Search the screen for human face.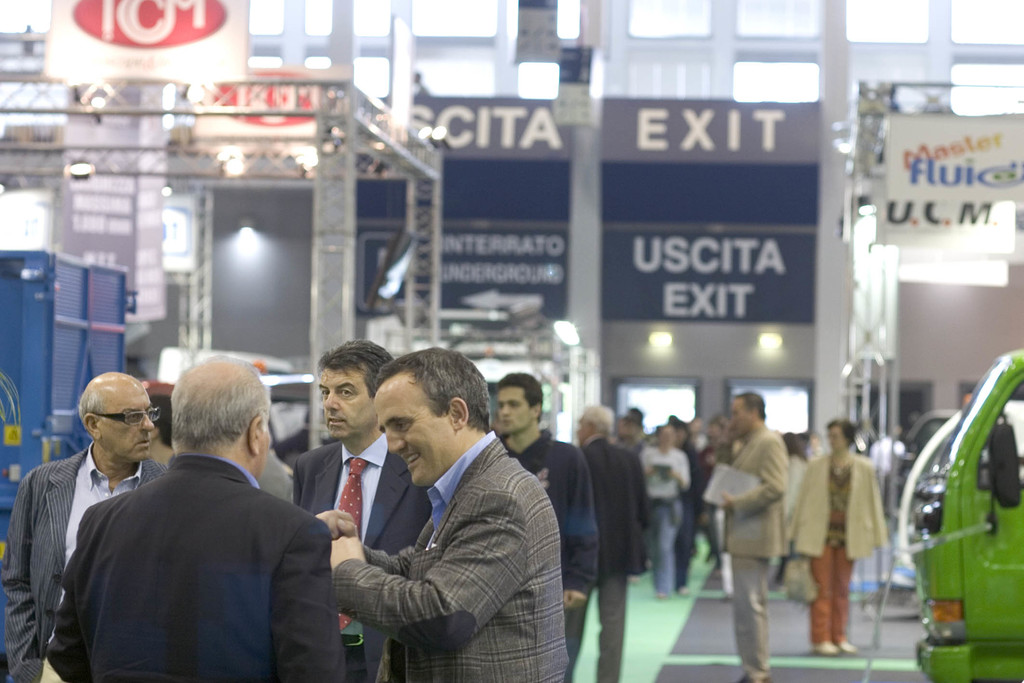
Found at 316:366:374:449.
